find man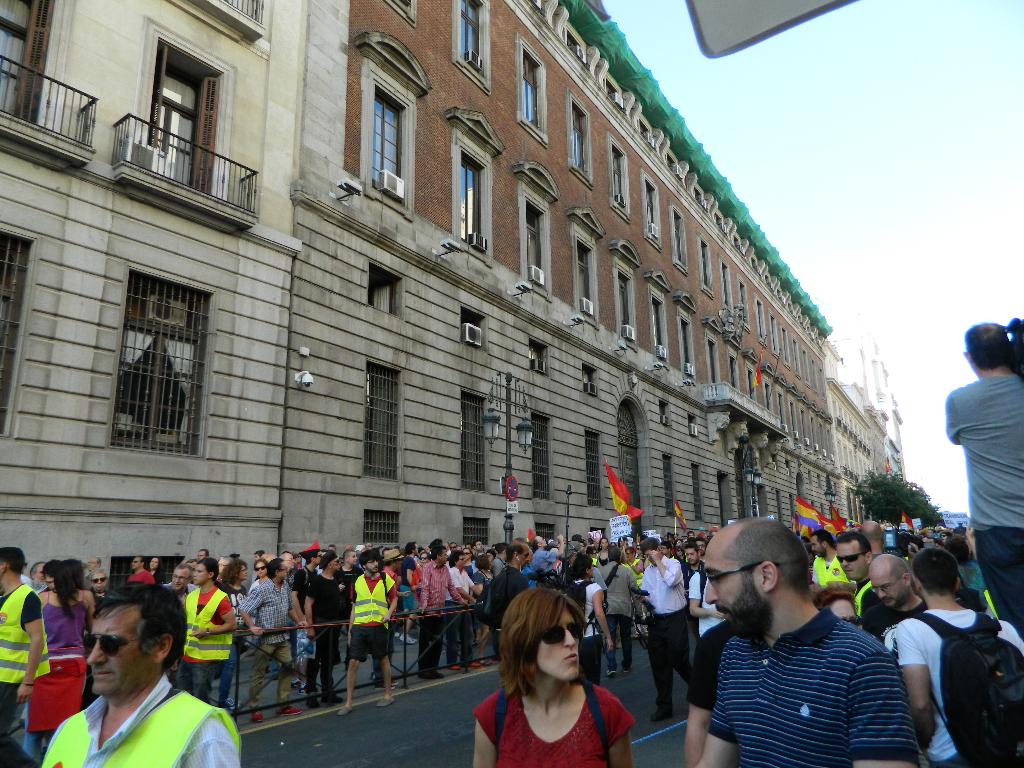
(x1=445, y1=552, x2=479, y2=670)
